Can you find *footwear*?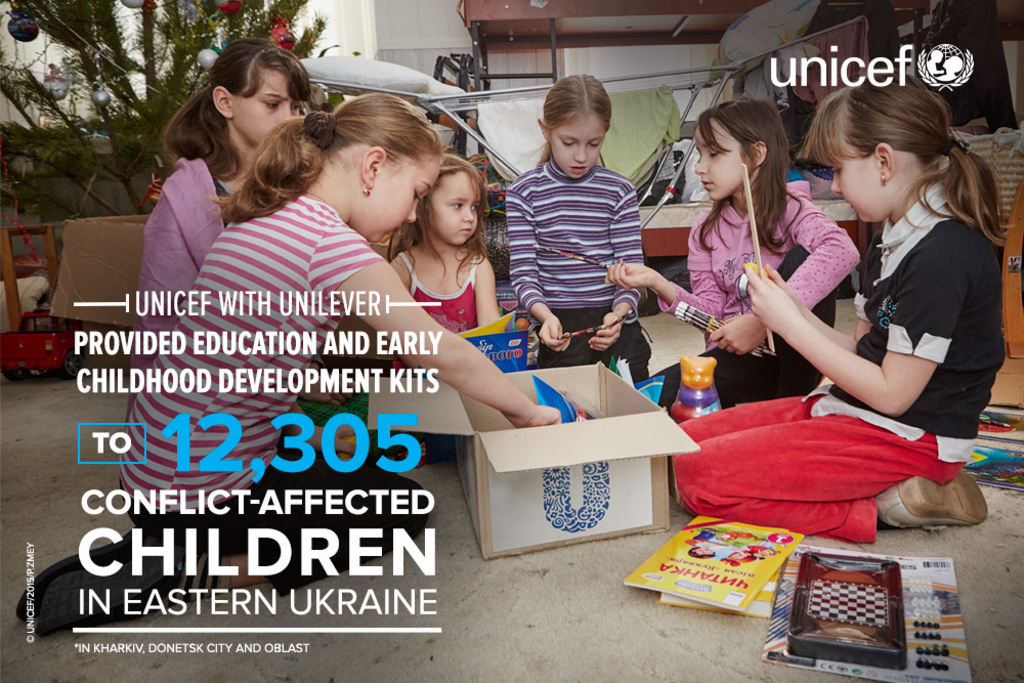
Yes, bounding box: crop(15, 516, 184, 615).
